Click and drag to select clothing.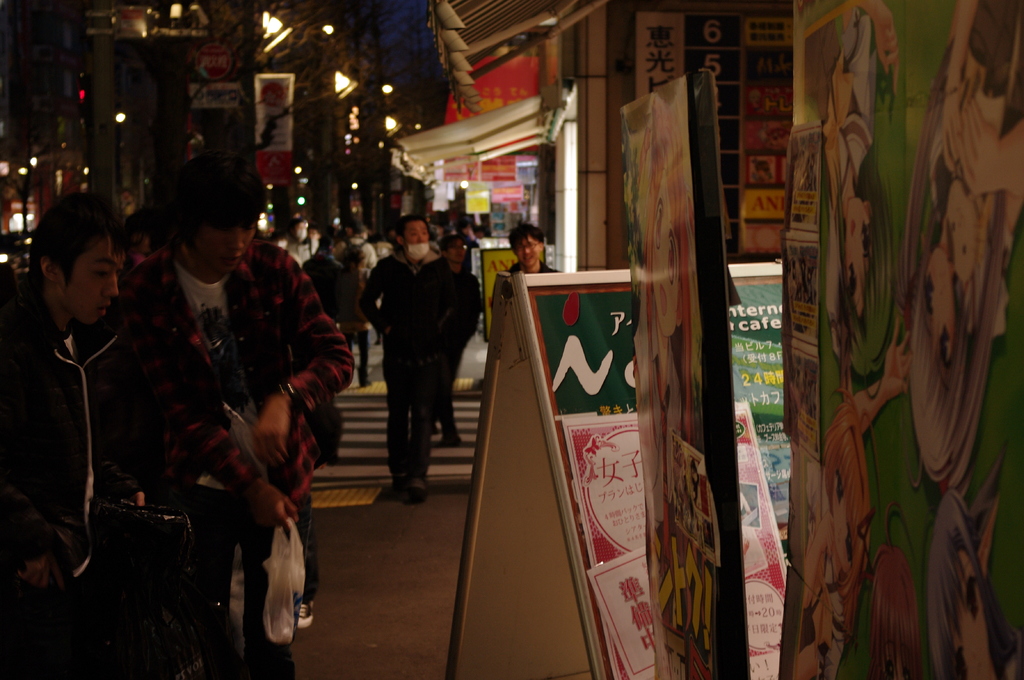
Selection: x1=494, y1=257, x2=556, y2=317.
